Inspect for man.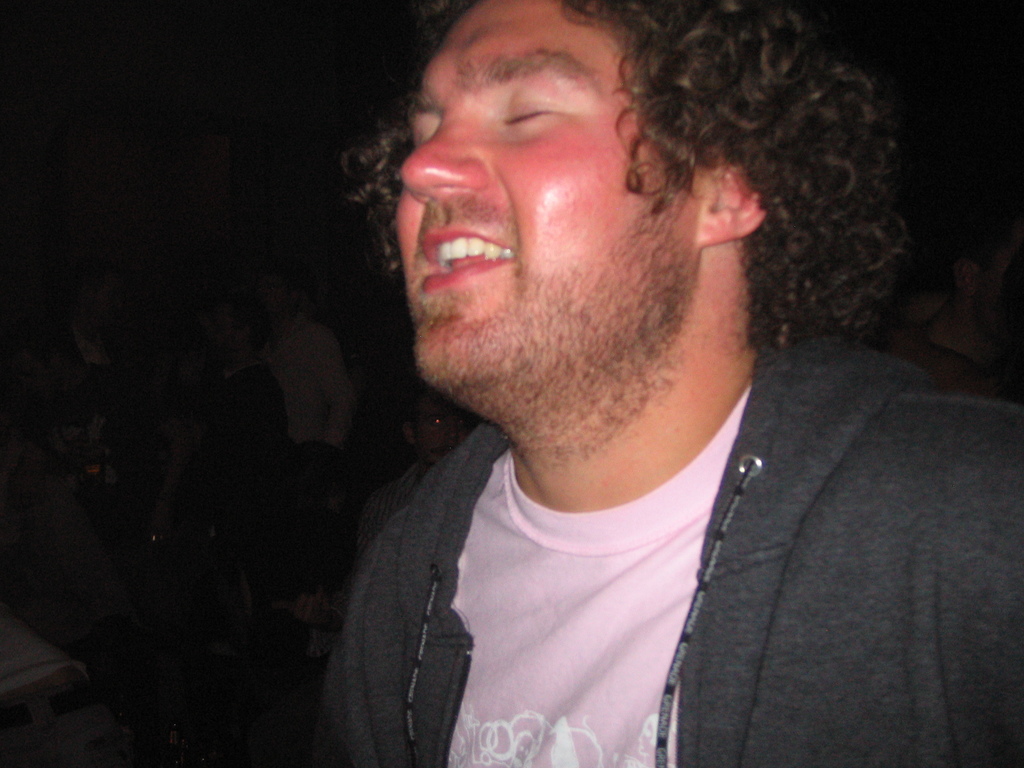
Inspection: {"left": 230, "top": 0, "right": 1023, "bottom": 767}.
